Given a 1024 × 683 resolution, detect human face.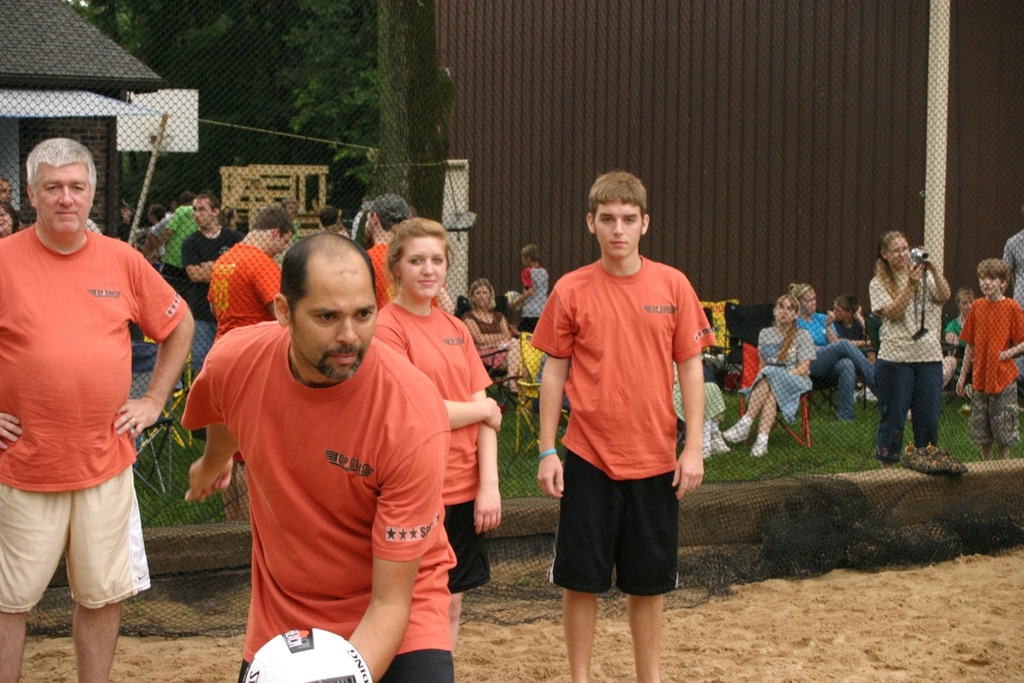
select_region(398, 231, 451, 302).
